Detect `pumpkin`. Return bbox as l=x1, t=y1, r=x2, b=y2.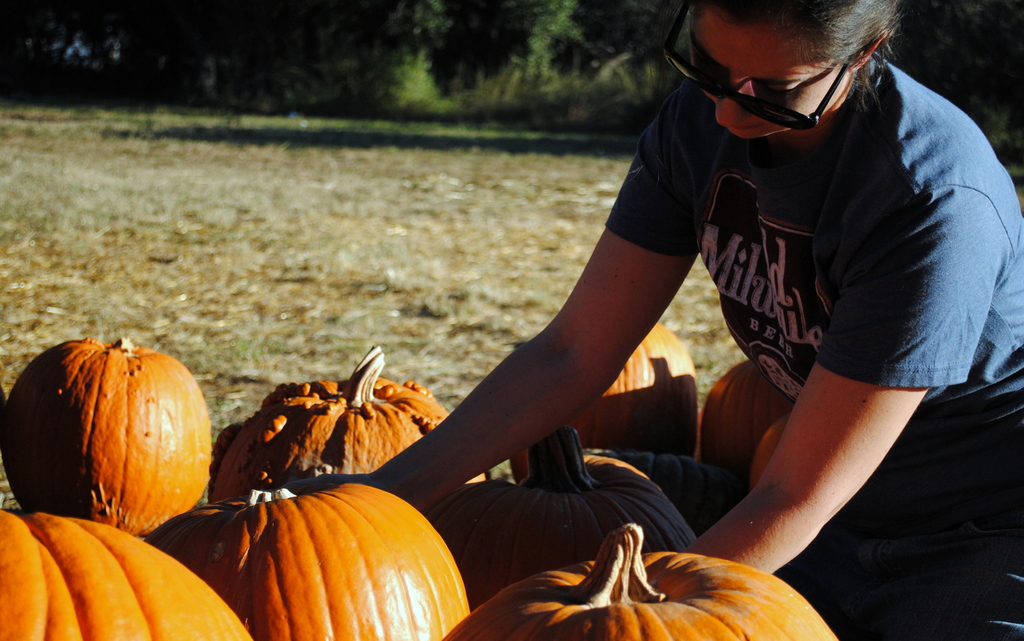
l=0, t=501, r=254, b=640.
